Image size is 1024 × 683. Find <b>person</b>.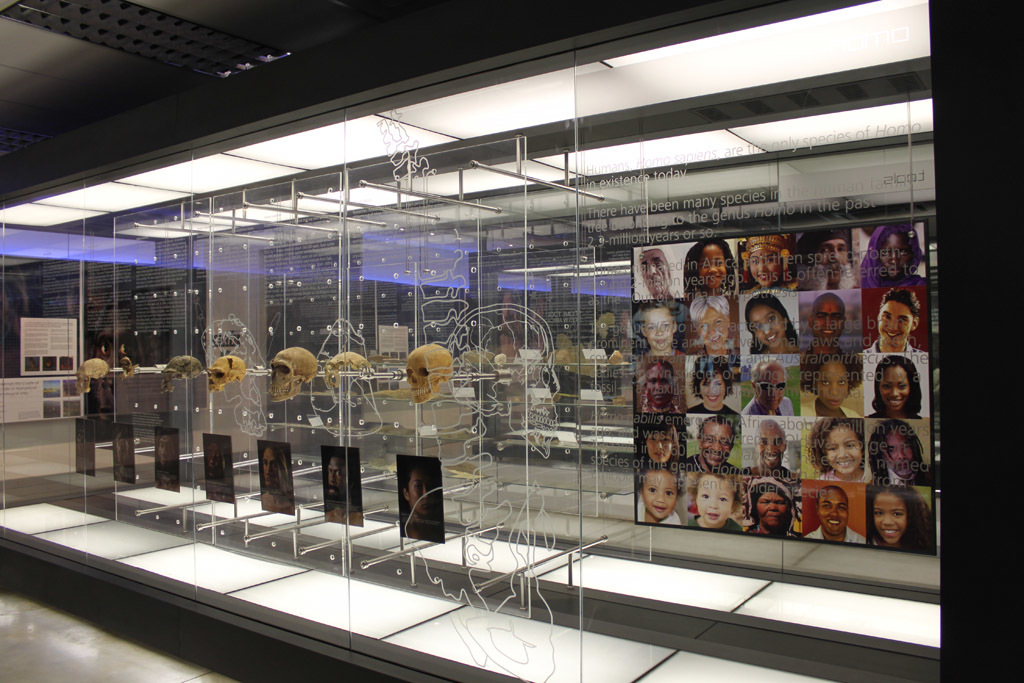
(left=804, top=290, right=849, bottom=354).
